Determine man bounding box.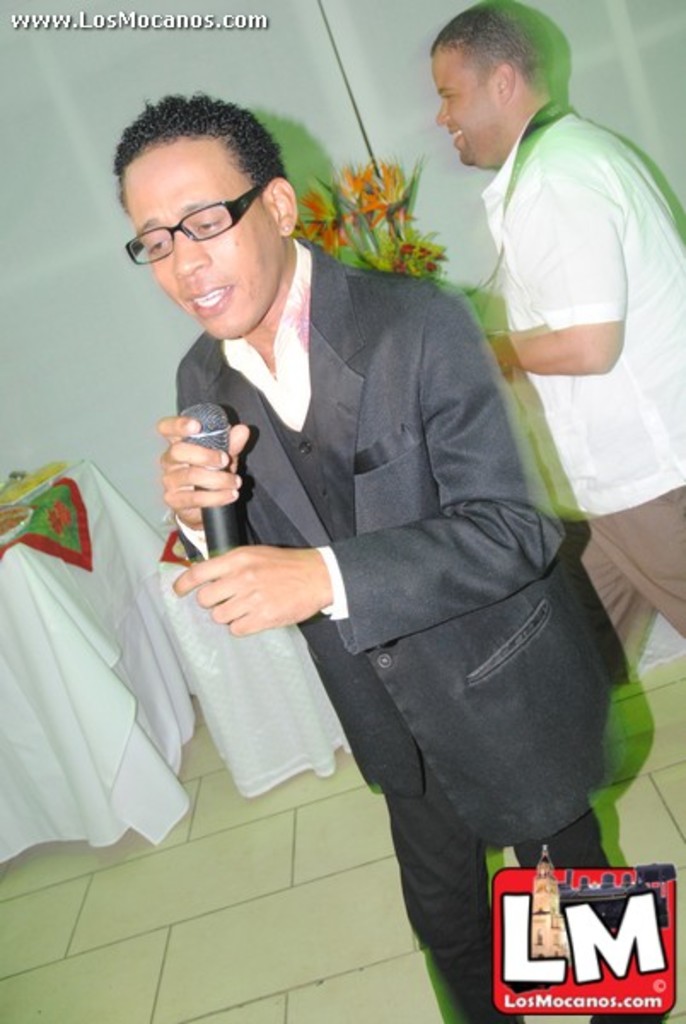
Determined: l=148, t=39, r=621, b=956.
